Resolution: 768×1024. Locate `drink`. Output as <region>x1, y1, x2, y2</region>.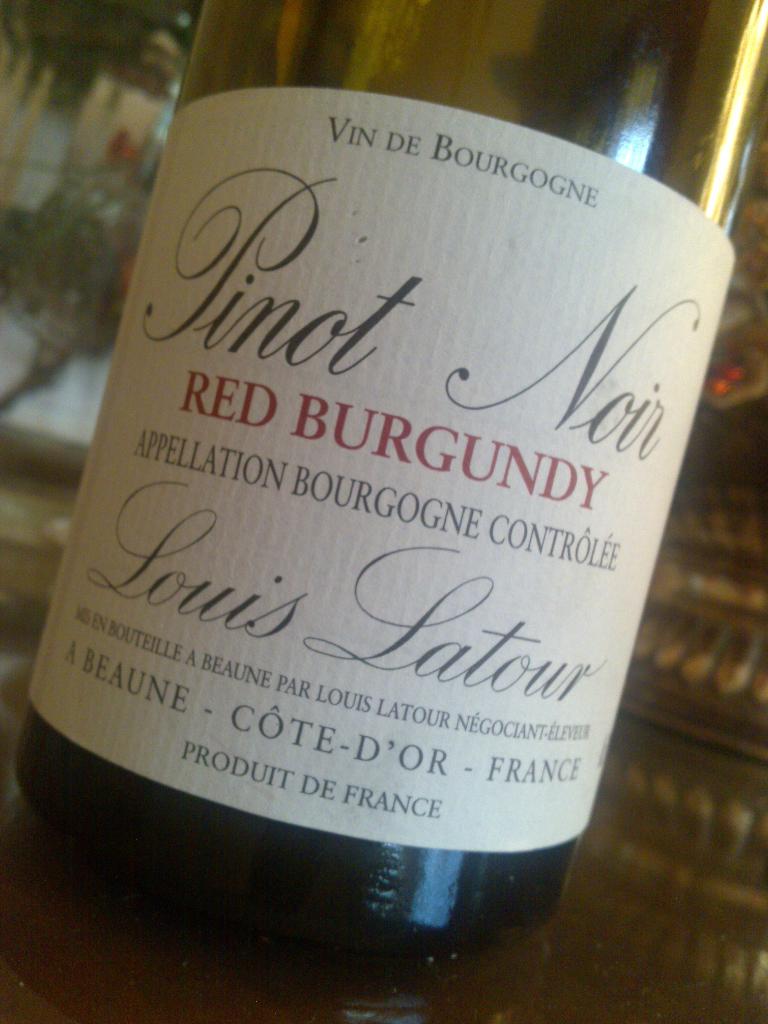
<region>13, 698, 588, 1000</region>.
